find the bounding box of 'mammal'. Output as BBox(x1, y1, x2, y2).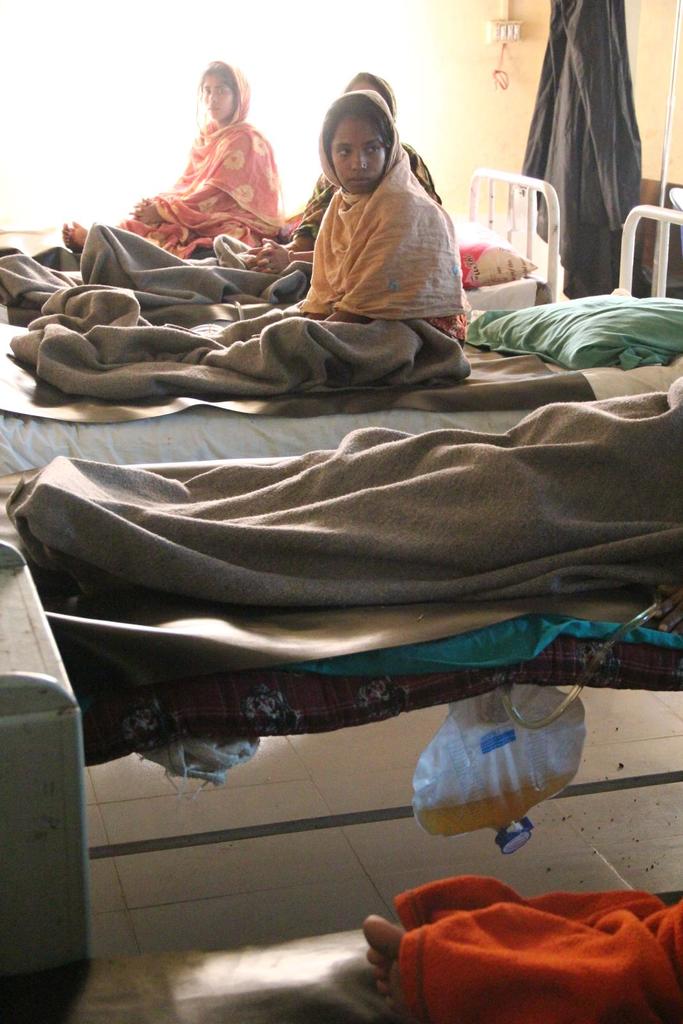
BBox(360, 910, 409, 1008).
